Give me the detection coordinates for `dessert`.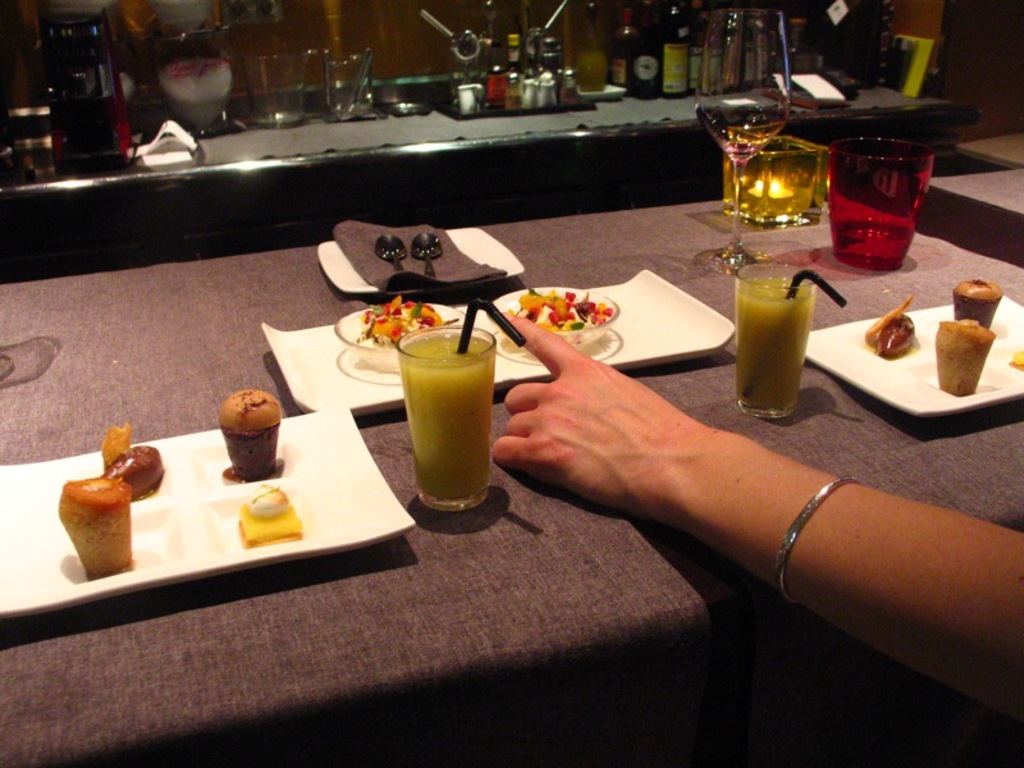
box=[108, 447, 163, 494].
